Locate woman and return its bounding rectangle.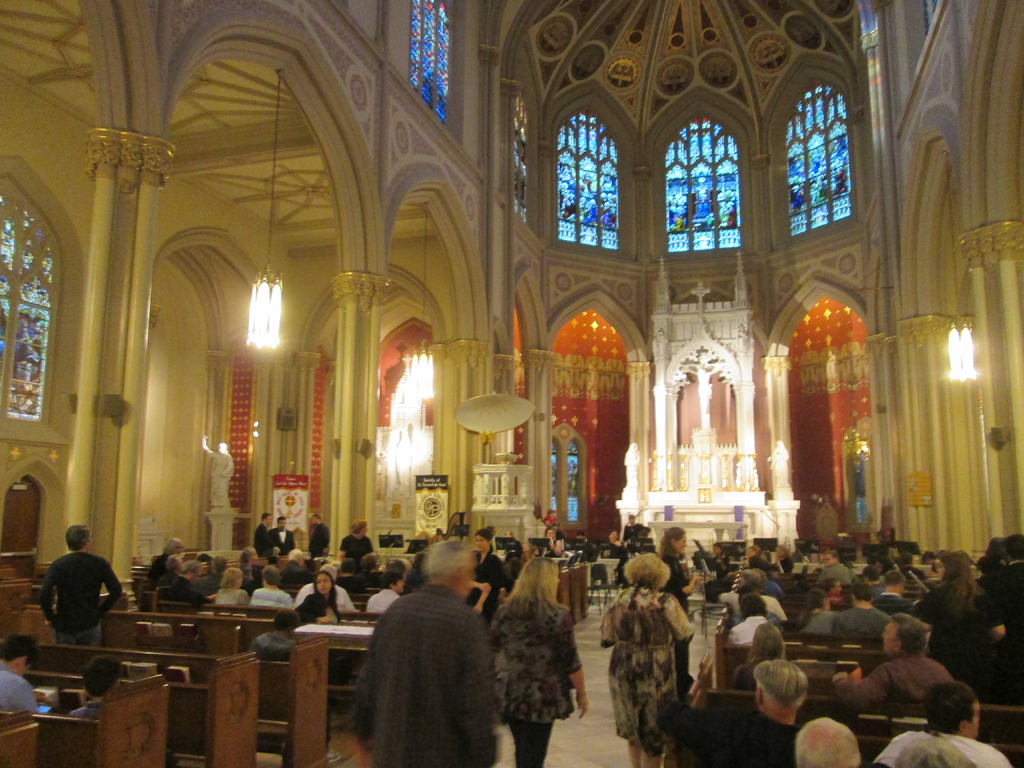
[212,564,252,609].
